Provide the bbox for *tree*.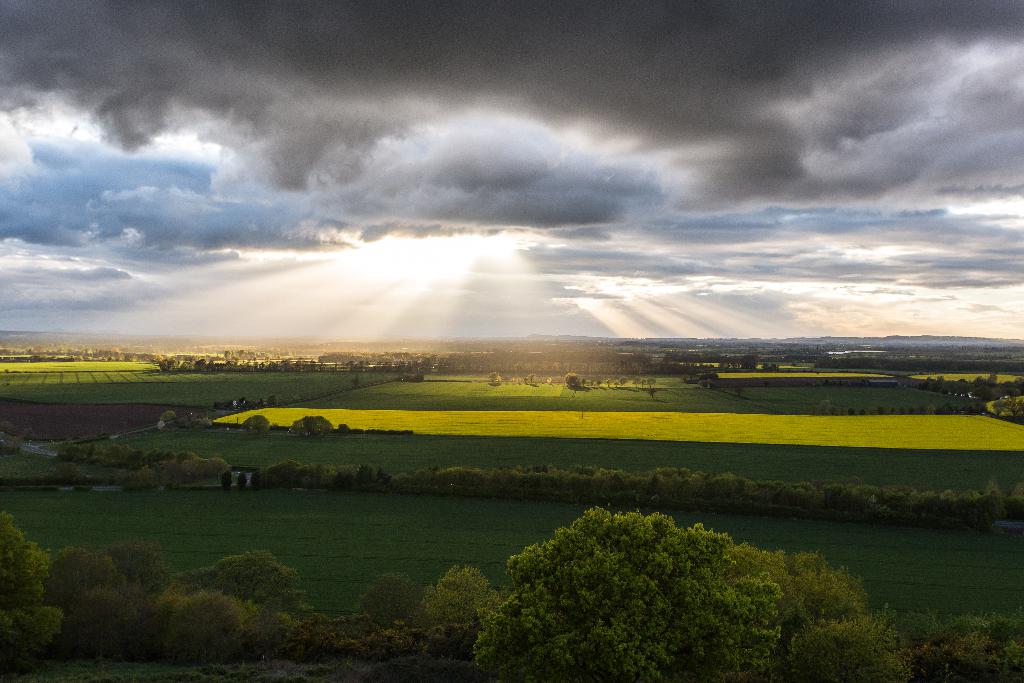
{"left": 242, "top": 414, "right": 273, "bottom": 431}.
